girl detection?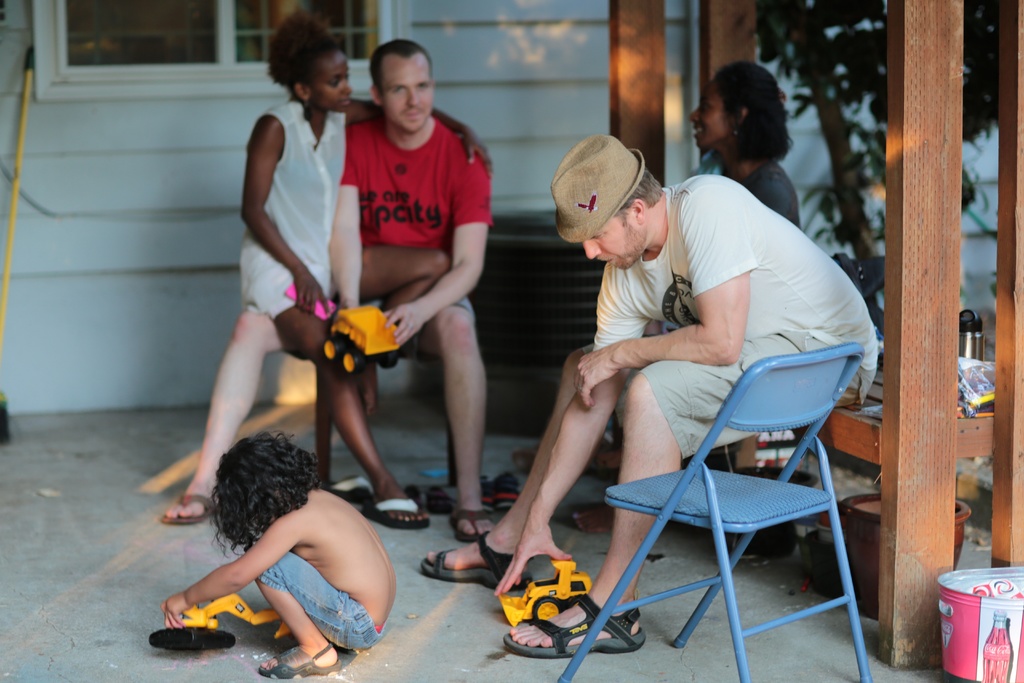
(685,59,795,214)
